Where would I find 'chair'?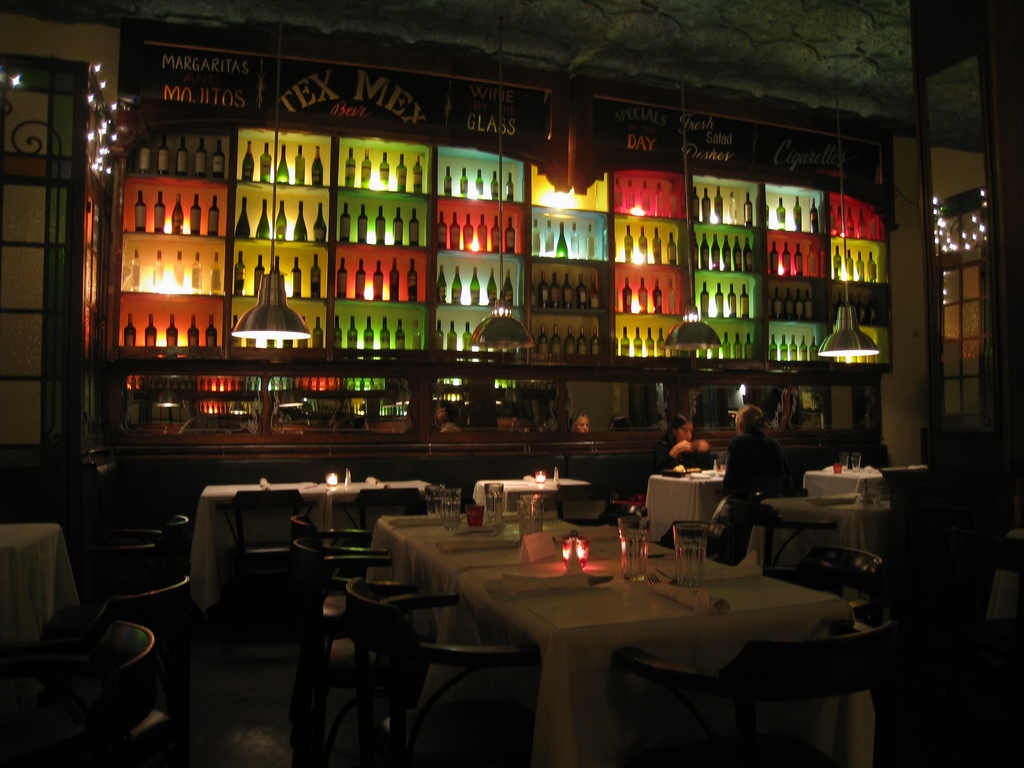
At 797/536/877/630.
